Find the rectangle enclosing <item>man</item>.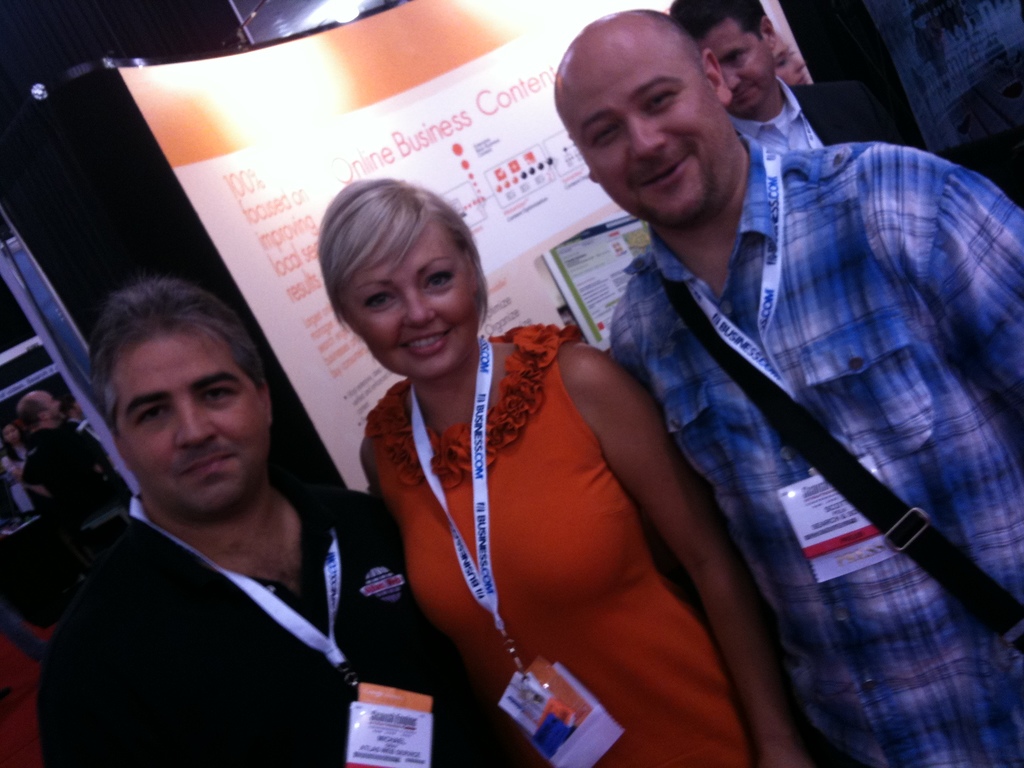
detection(33, 276, 524, 767).
